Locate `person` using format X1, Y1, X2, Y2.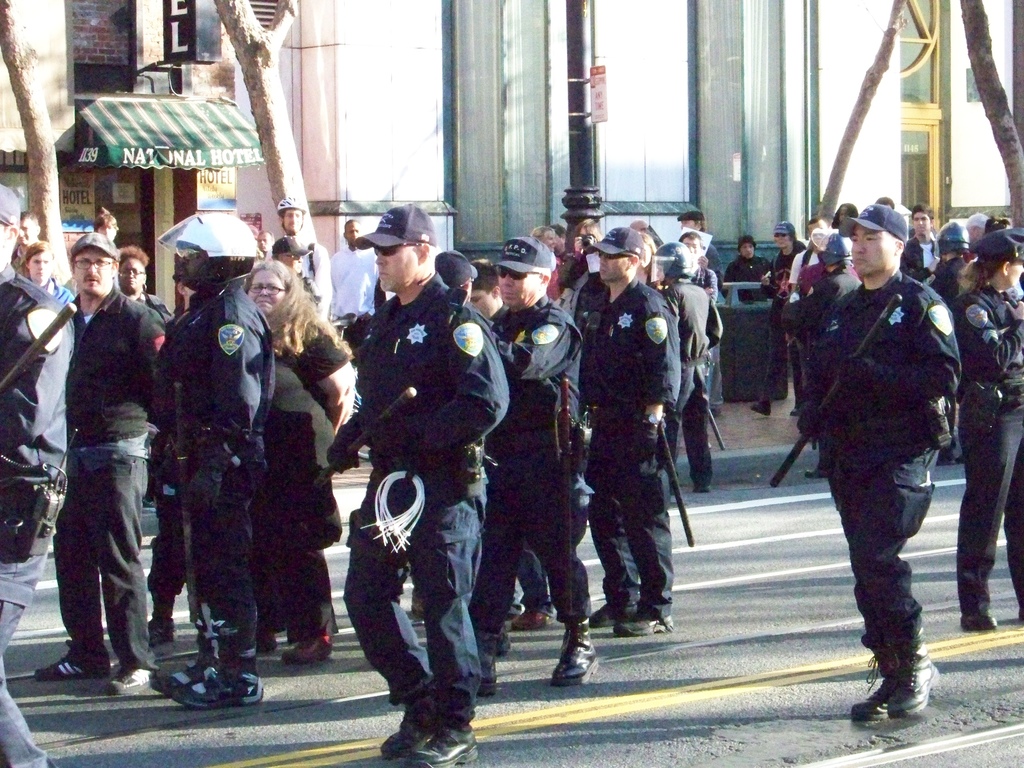
900, 203, 941, 289.
